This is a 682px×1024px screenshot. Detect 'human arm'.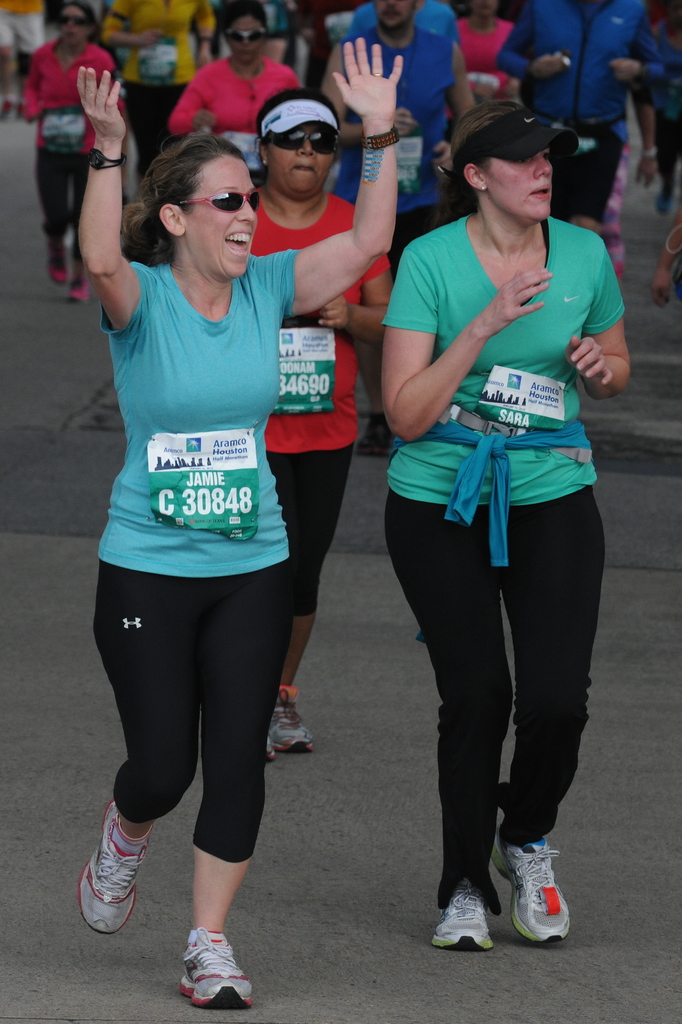
[left=260, top=22, right=408, bottom=316].
